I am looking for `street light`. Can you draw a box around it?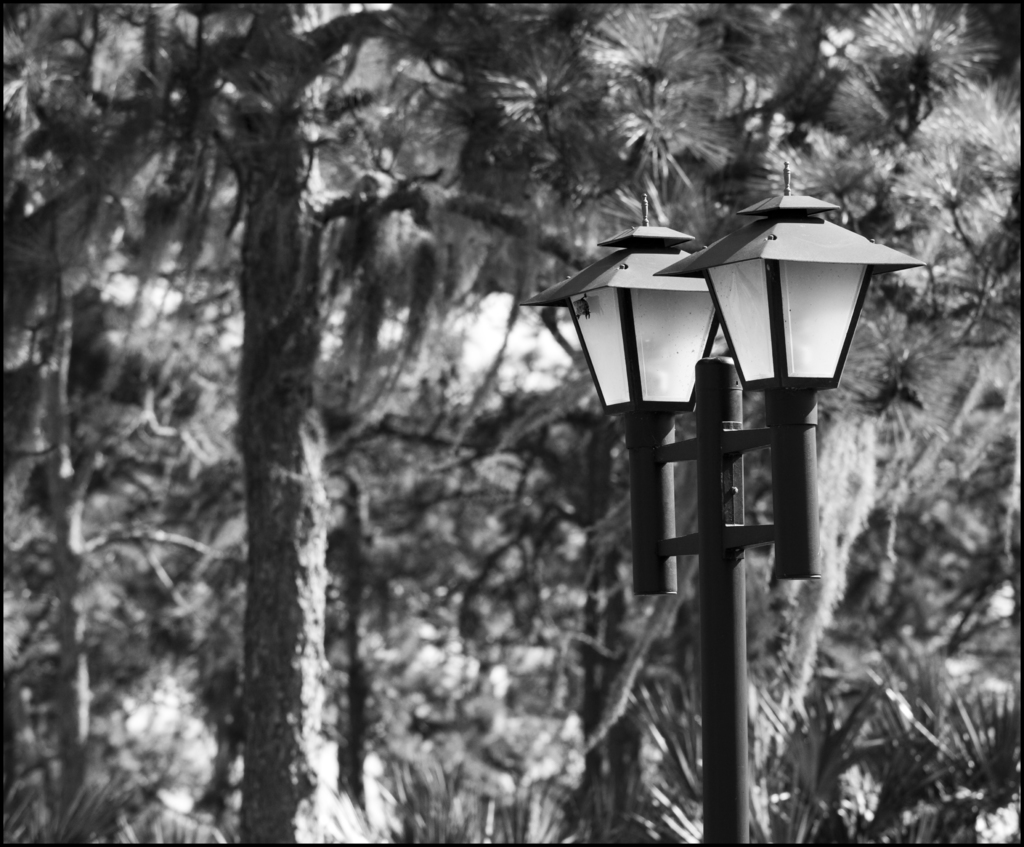
Sure, the bounding box is pyautogui.locateOnScreen(468, 140, 947, 789).
